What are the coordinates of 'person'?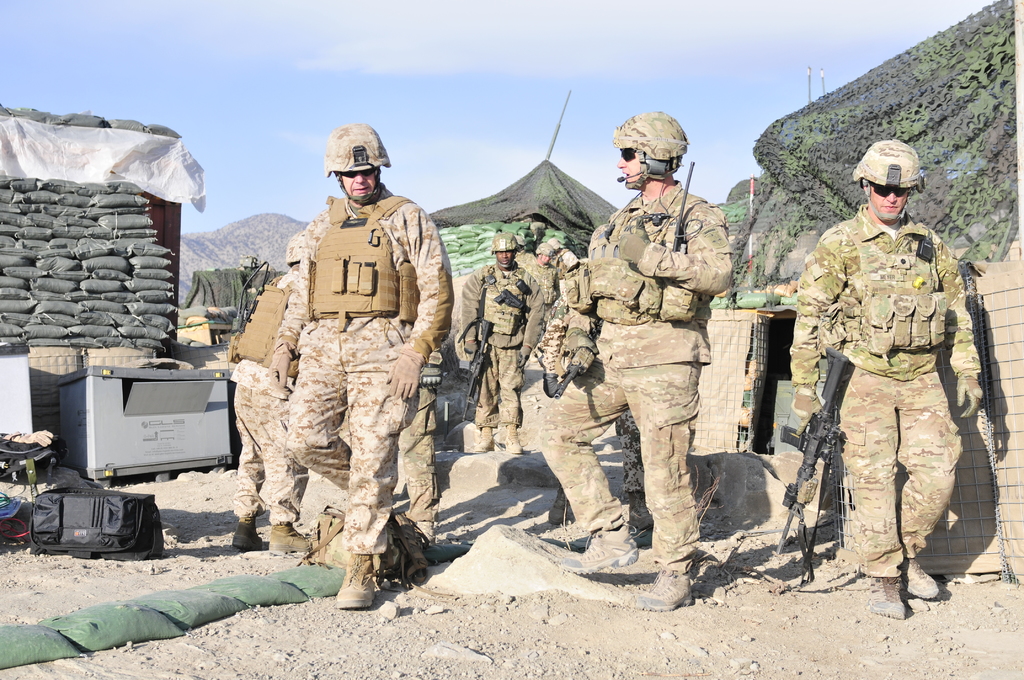
512, 231, 579, 349.
